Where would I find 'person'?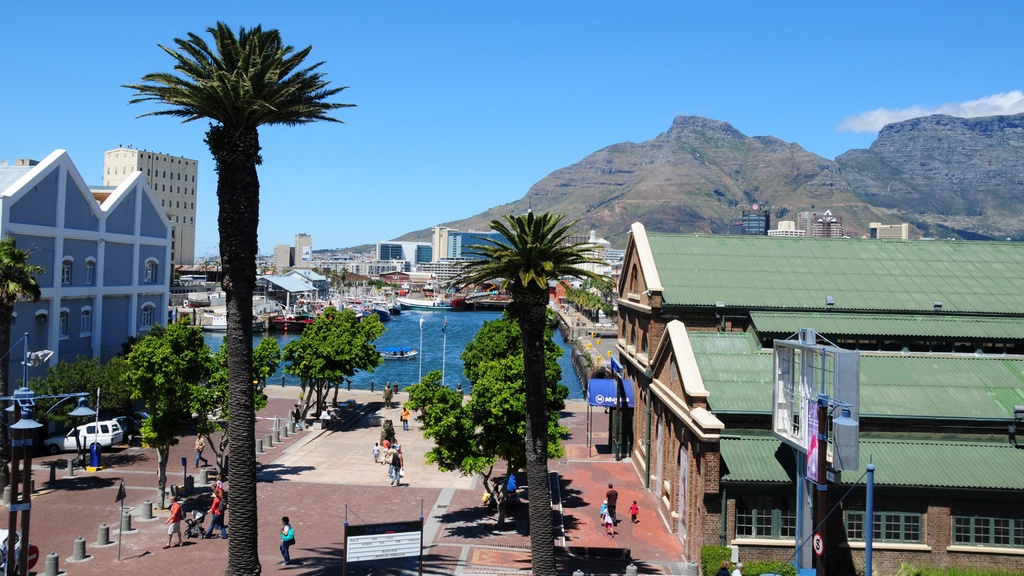
At {"left": 193, "top": 431, "right": 207, "bottom": 468}.
